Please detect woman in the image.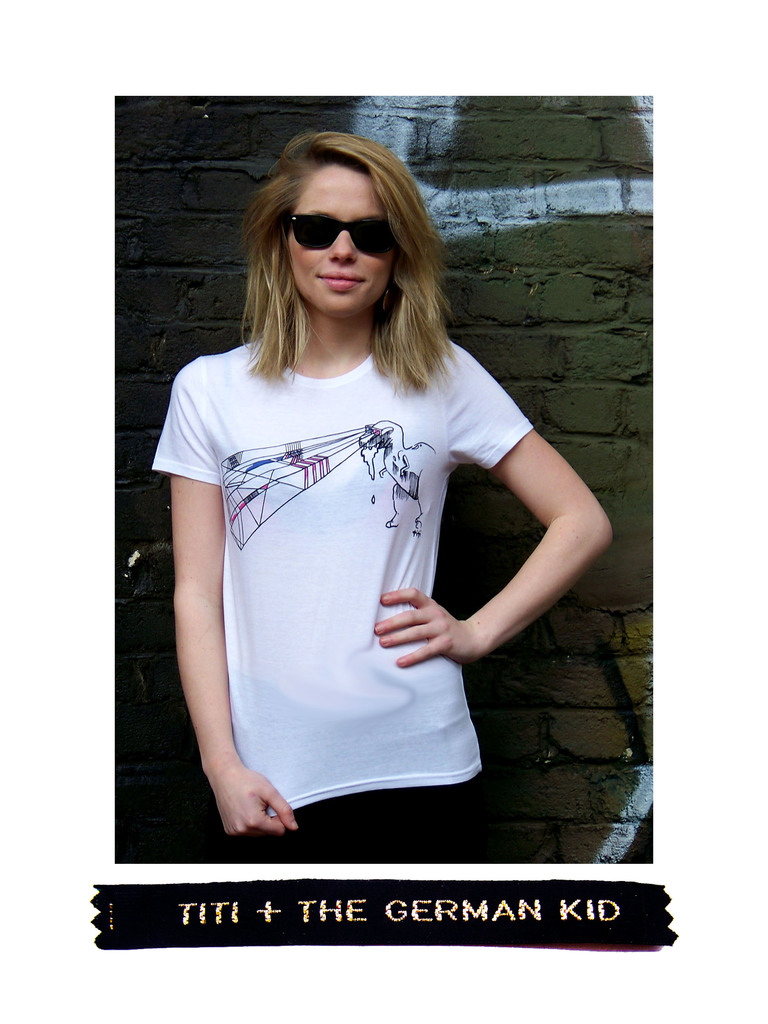
x1=128 y1=132 x2=597 y2=895.
